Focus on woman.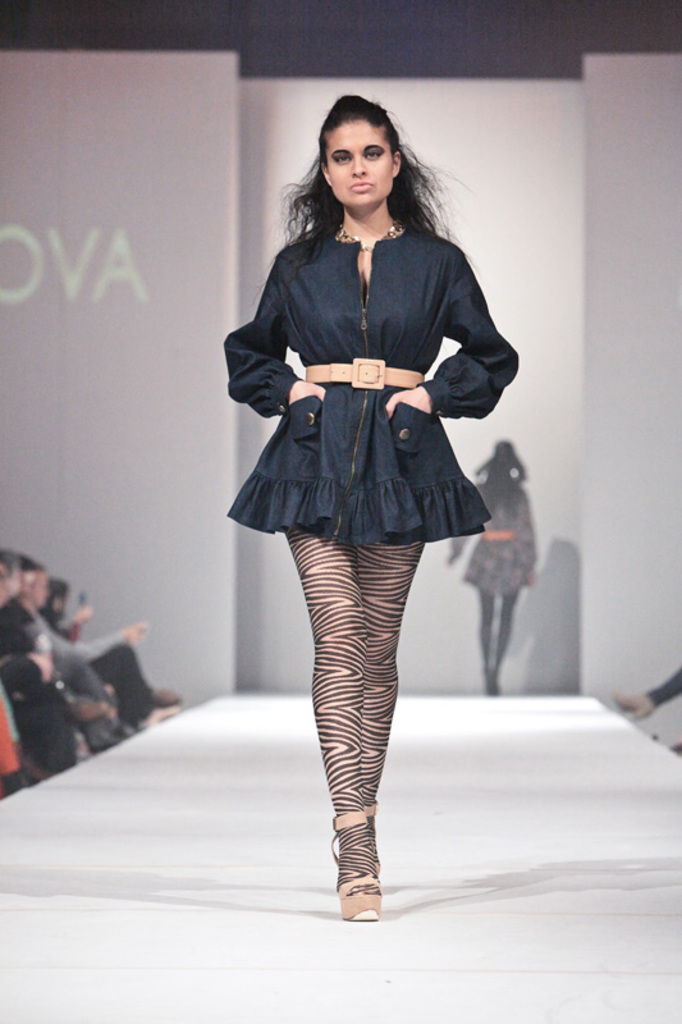
Focused at left=448, top=438, right=546, bottom=695.
